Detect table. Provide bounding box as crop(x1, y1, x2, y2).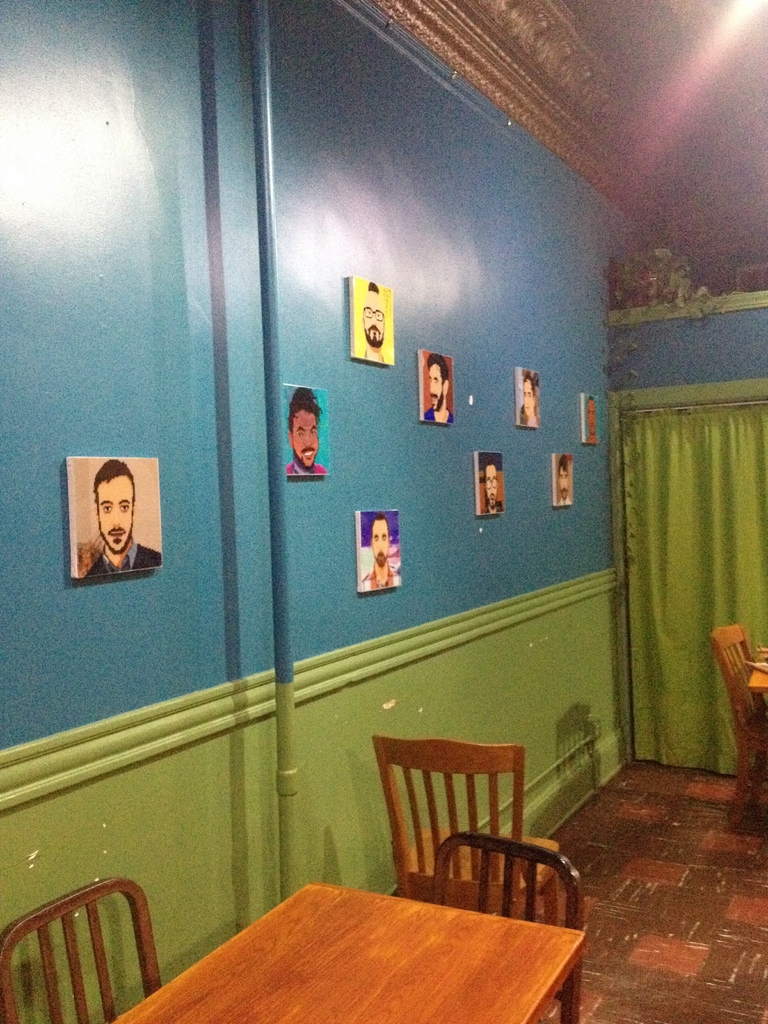
crop(143, 862, 605, 1023).
